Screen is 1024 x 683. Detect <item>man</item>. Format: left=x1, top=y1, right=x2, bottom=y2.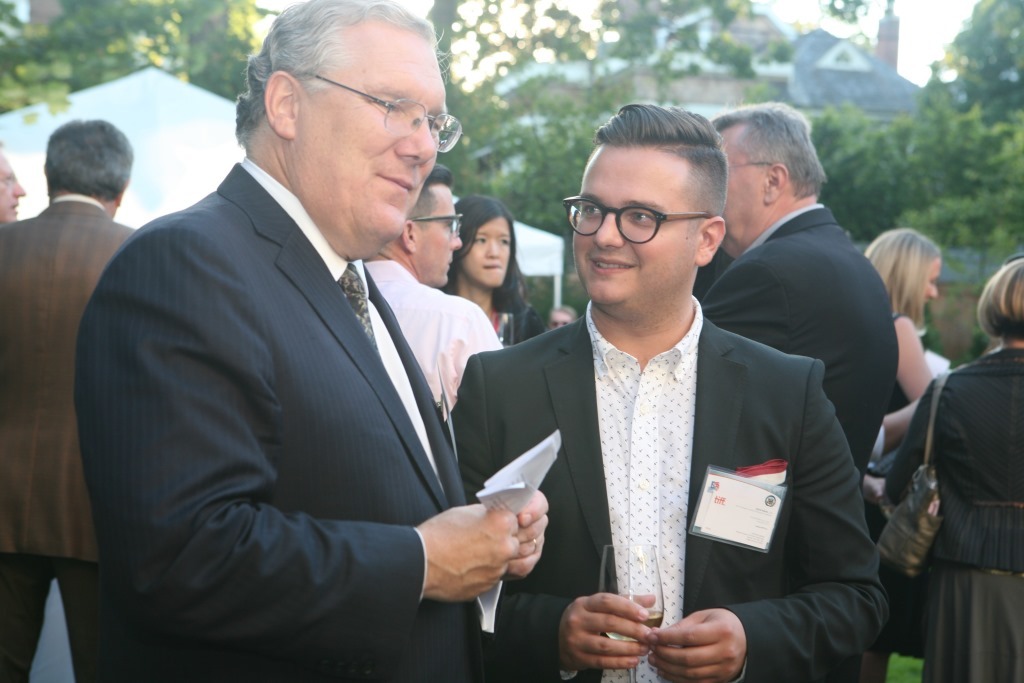
left=0, top=116, right=142, bottom=682.
